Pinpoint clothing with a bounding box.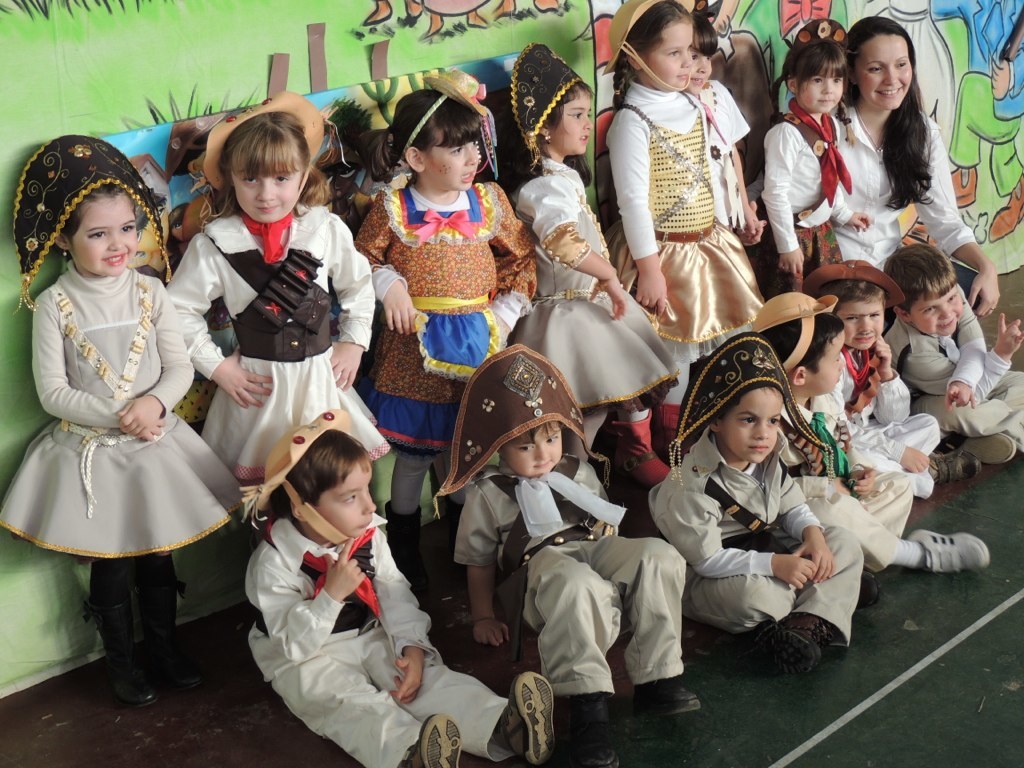
crop(450, 451, 686, 684).
